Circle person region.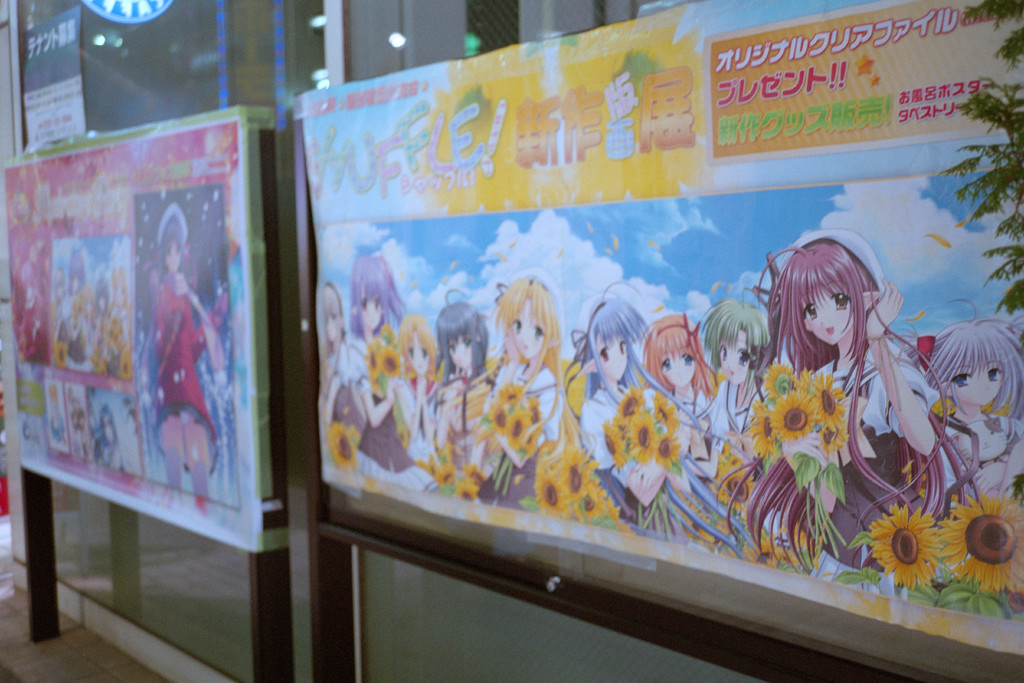
Region: rect(131, 201, 224, 510).
